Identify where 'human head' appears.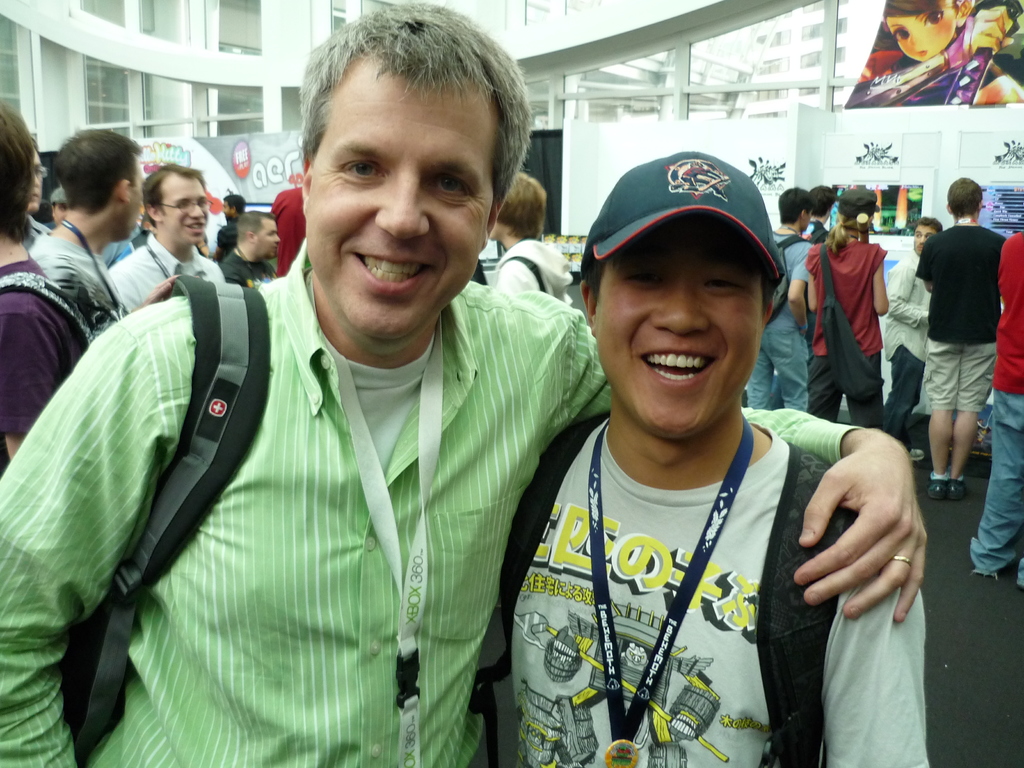
Appears at (x1=807, y1=181, x2=835, y2=222).
